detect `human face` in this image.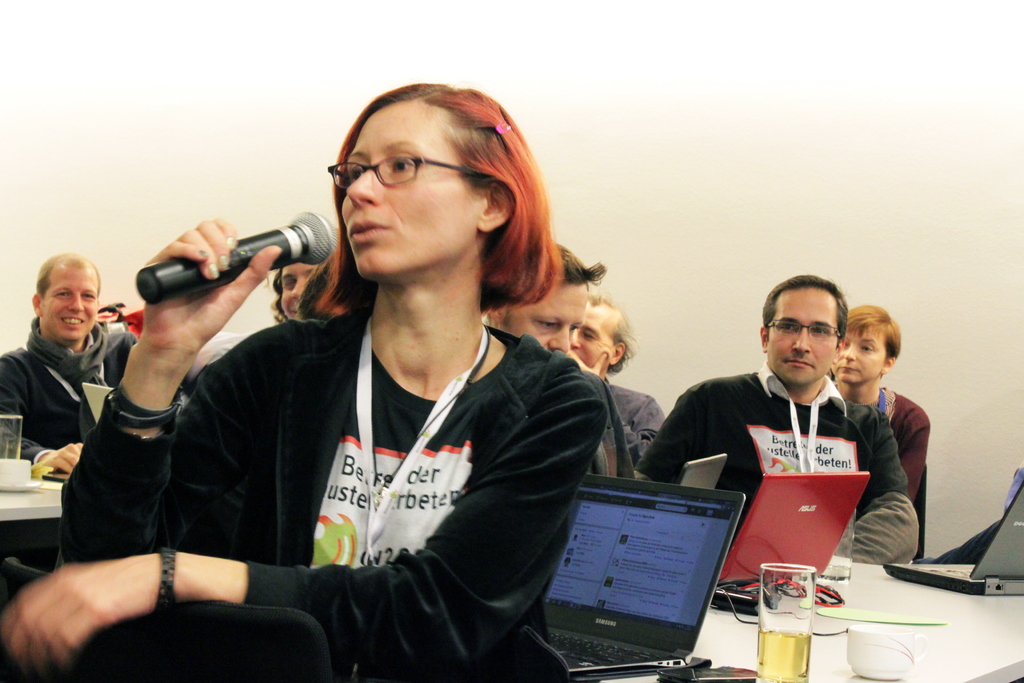
Detection: bbox=[283, 264, 319, 319].
